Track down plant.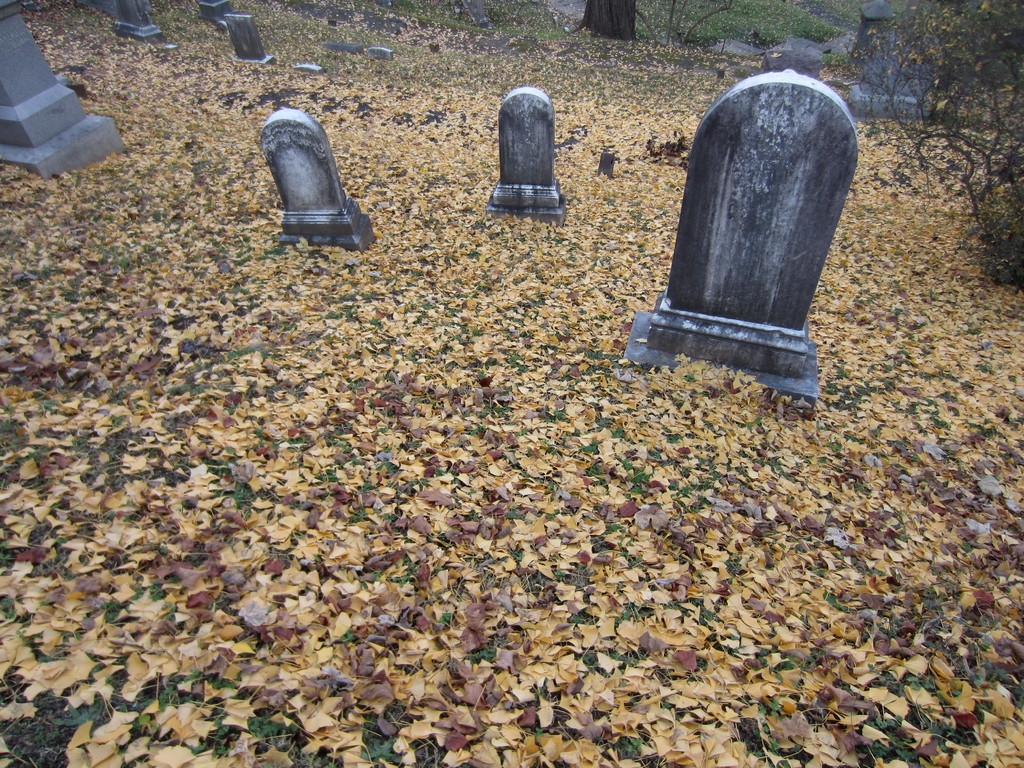
Tracked to (x1=854, y1=0, x2=1023, y2=284).
